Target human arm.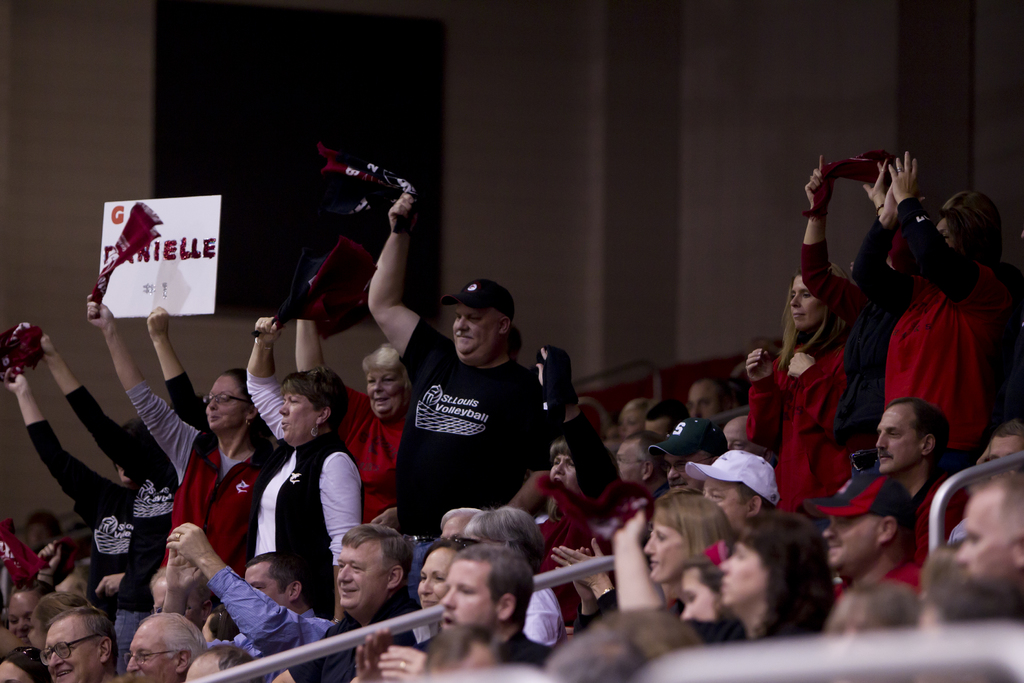
Target region: [740, 345, 787, 448].
